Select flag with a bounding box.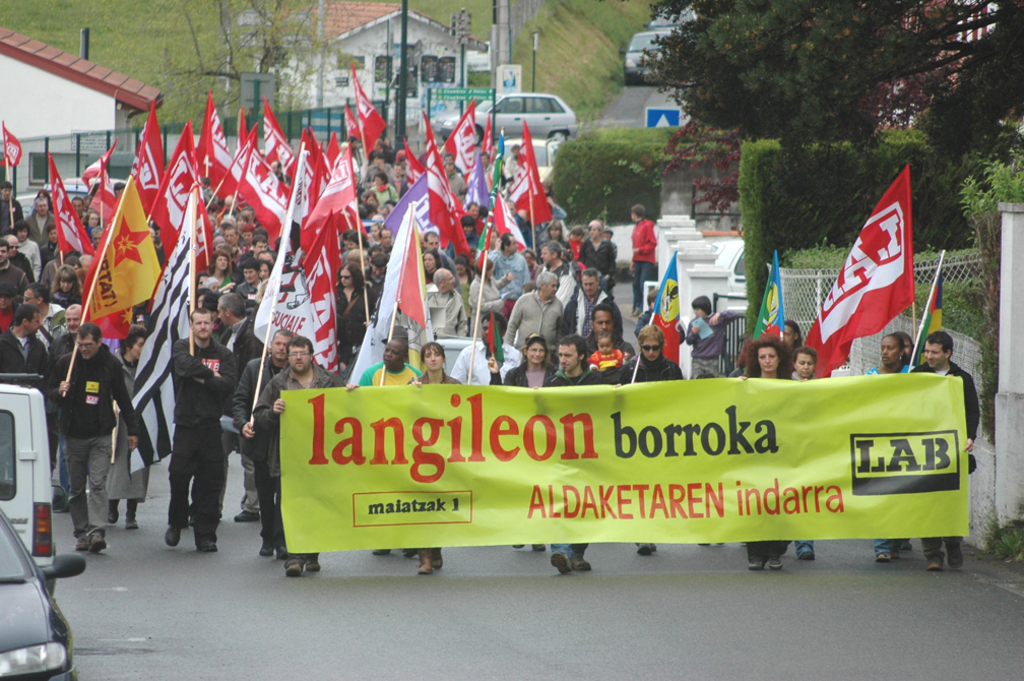
(x1=134, y1=103, x2=170, y2=203).
